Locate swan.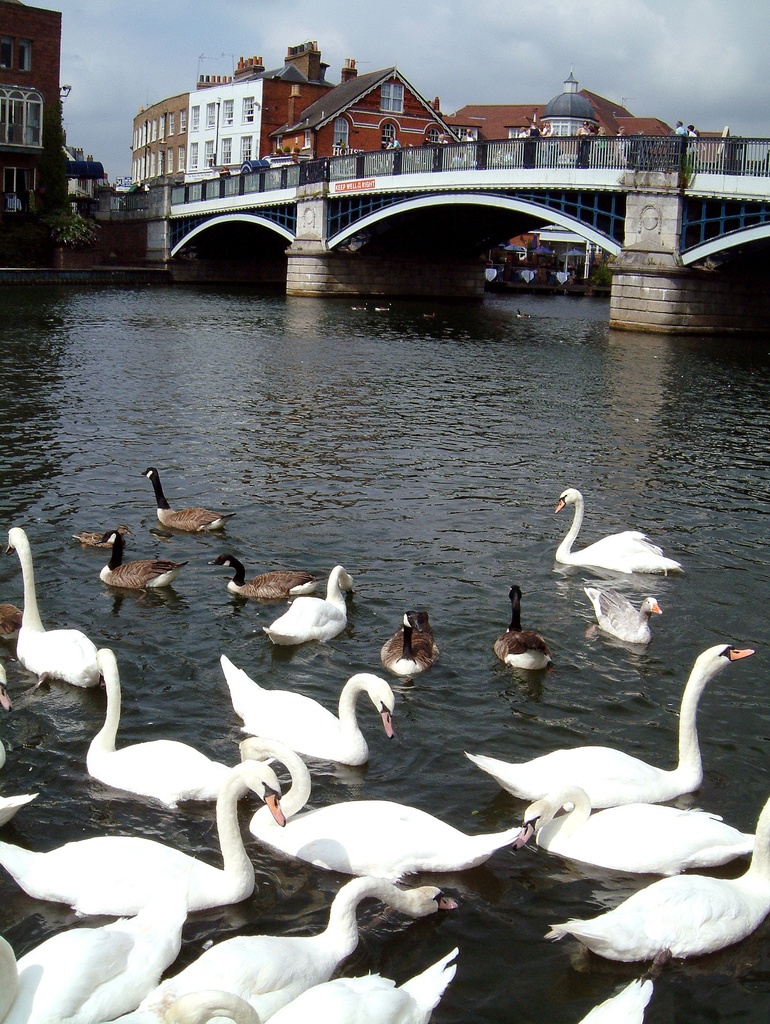
Bounding box: l=463, t=641, r=757, b=804.
